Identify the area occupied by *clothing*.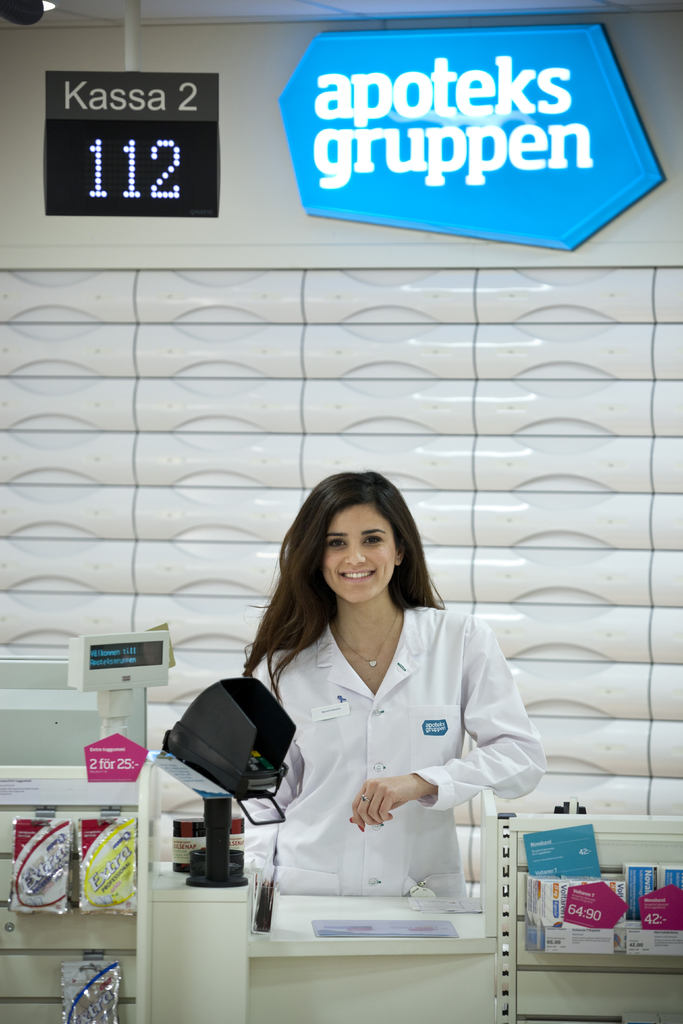
Area: bbox=(225, 583, 539, 931).
